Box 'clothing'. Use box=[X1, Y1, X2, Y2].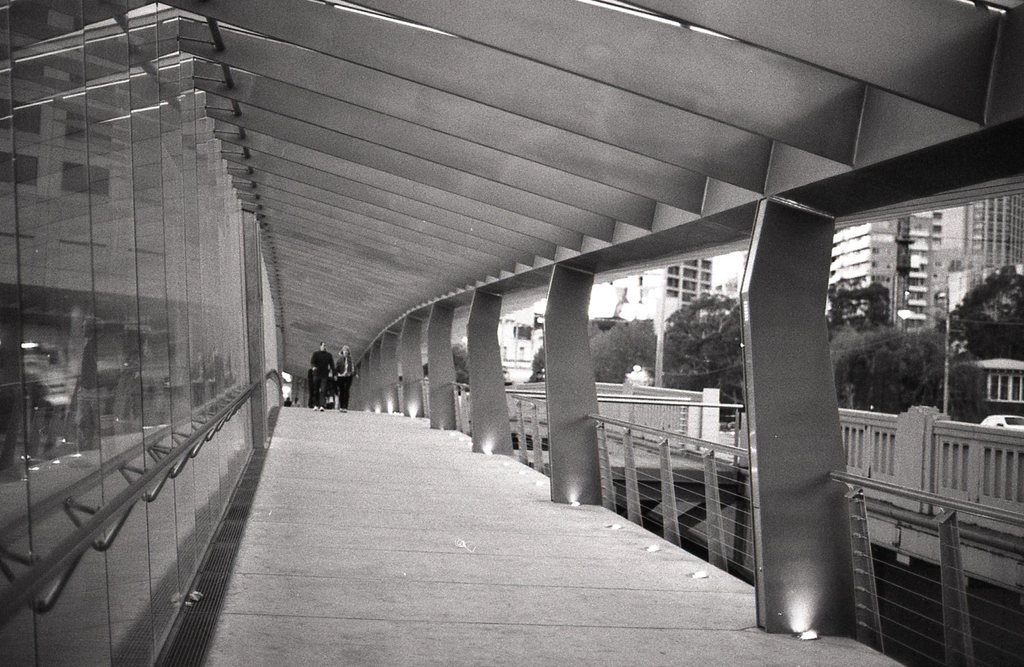
box=[310, 349, 338, 402].
